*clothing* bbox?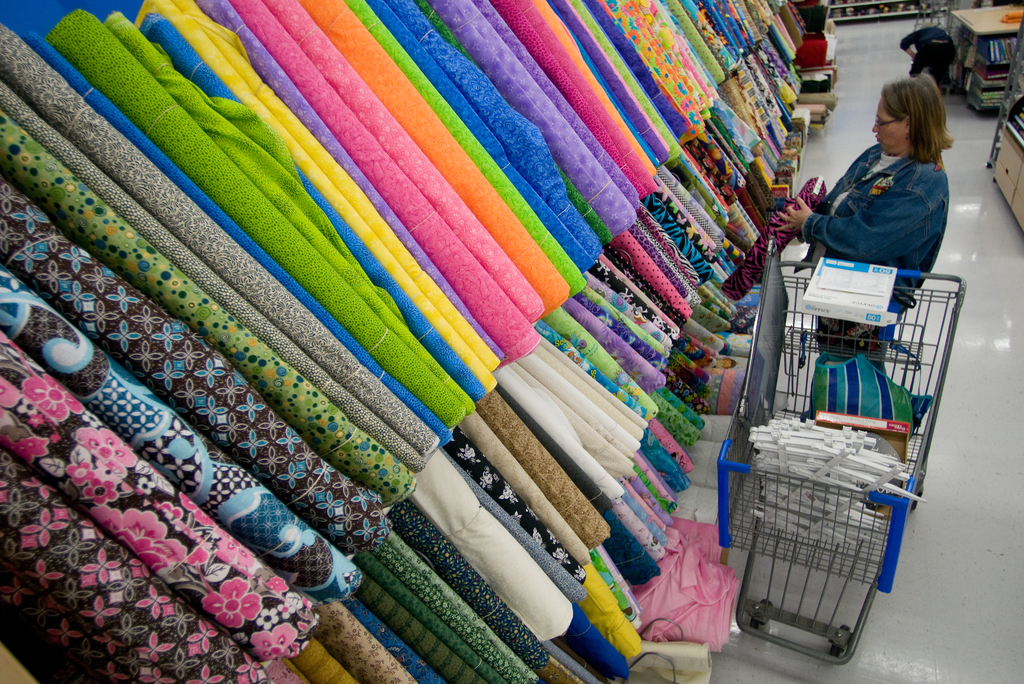
bbox=(792, 147, 950, 300)
